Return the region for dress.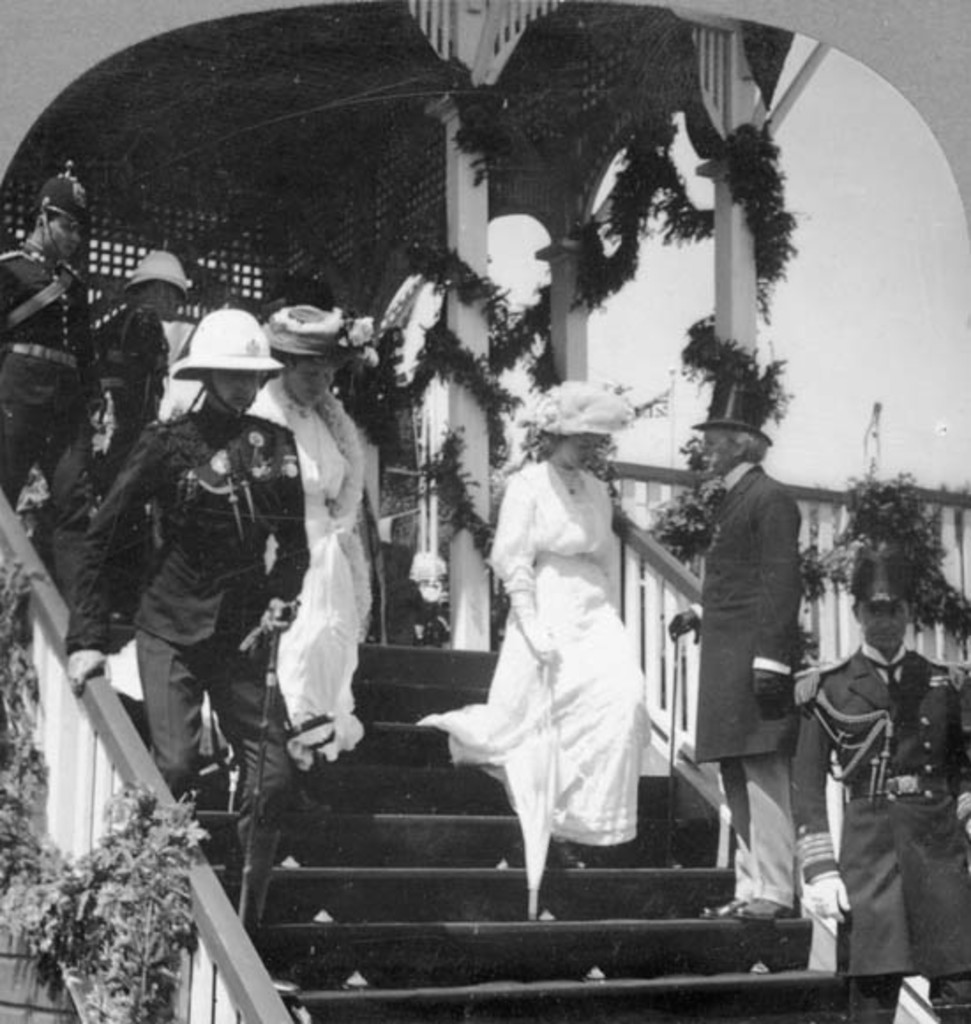
locate(104, 380, 373, 768).
